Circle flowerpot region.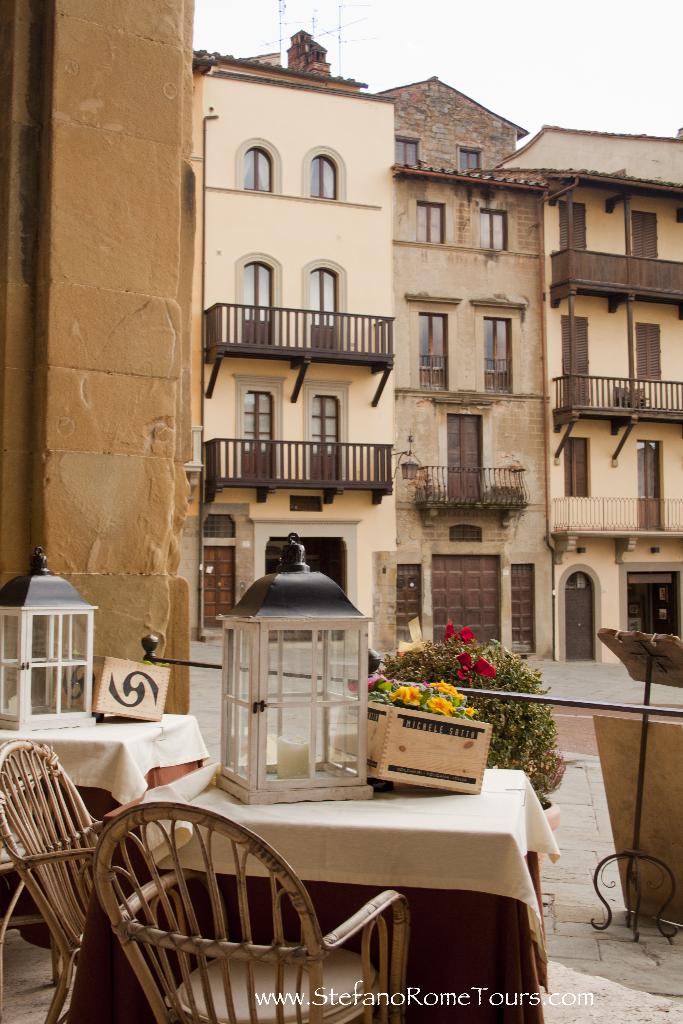
Region: (519, 791, 564, 860).
